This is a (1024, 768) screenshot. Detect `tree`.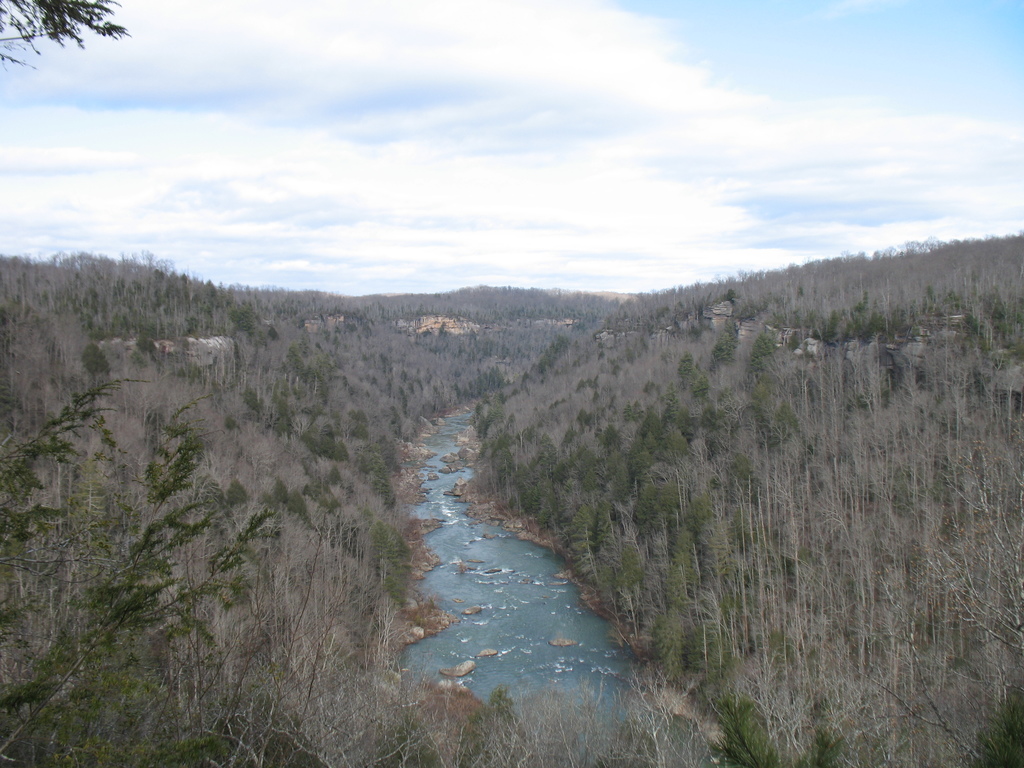
0,0,130,69.
